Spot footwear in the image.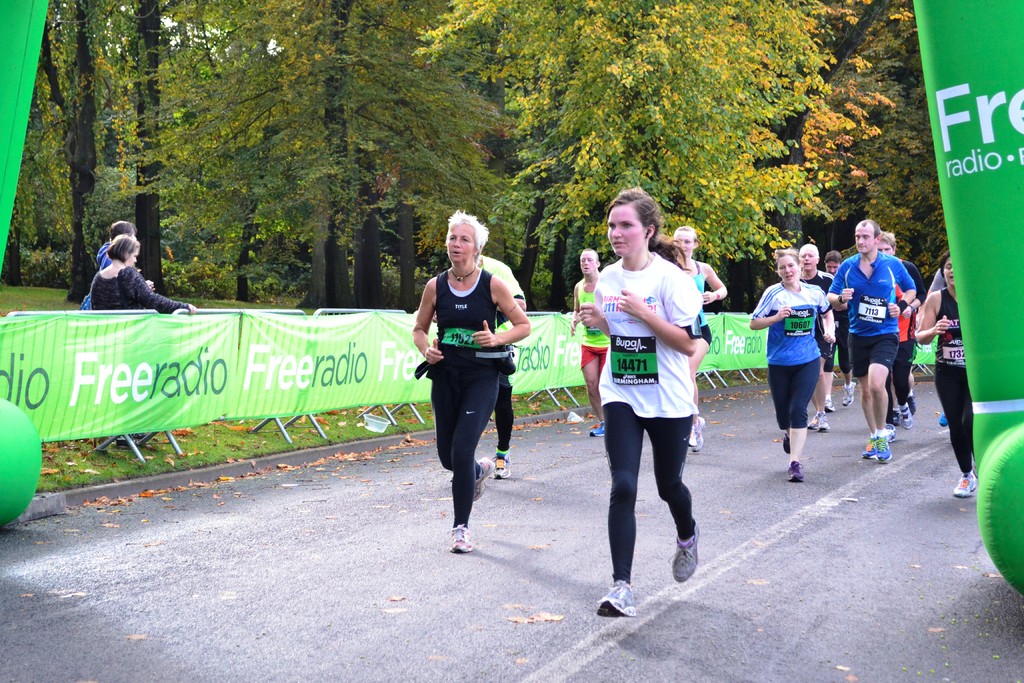
footwear found at rect(811, 411, 833, 432).
